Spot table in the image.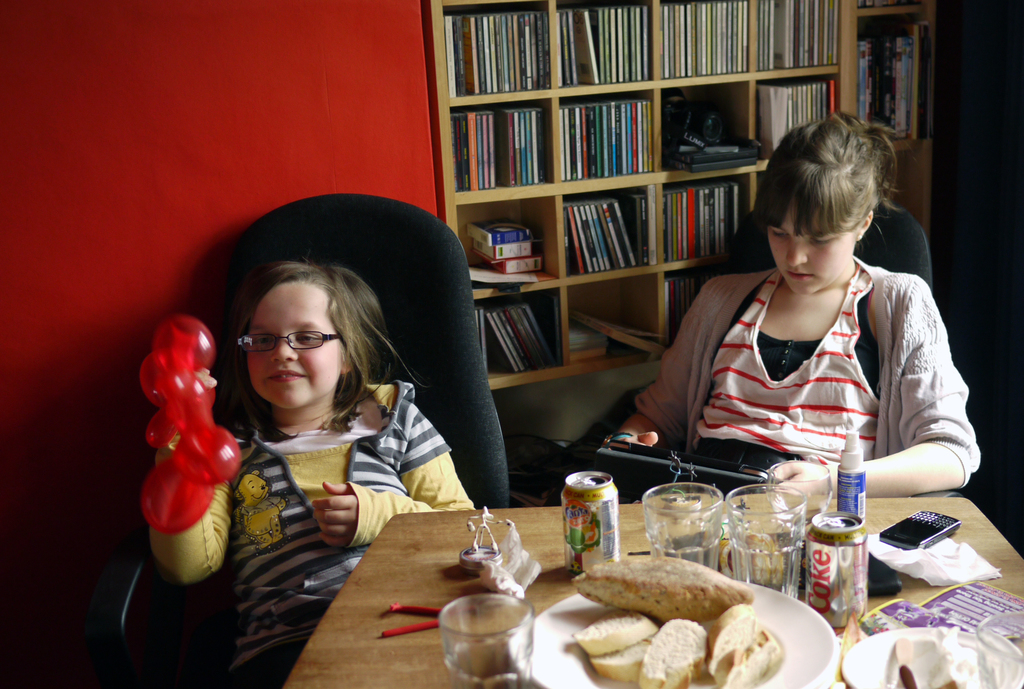
table found at (273, 491, 1023, 688).
